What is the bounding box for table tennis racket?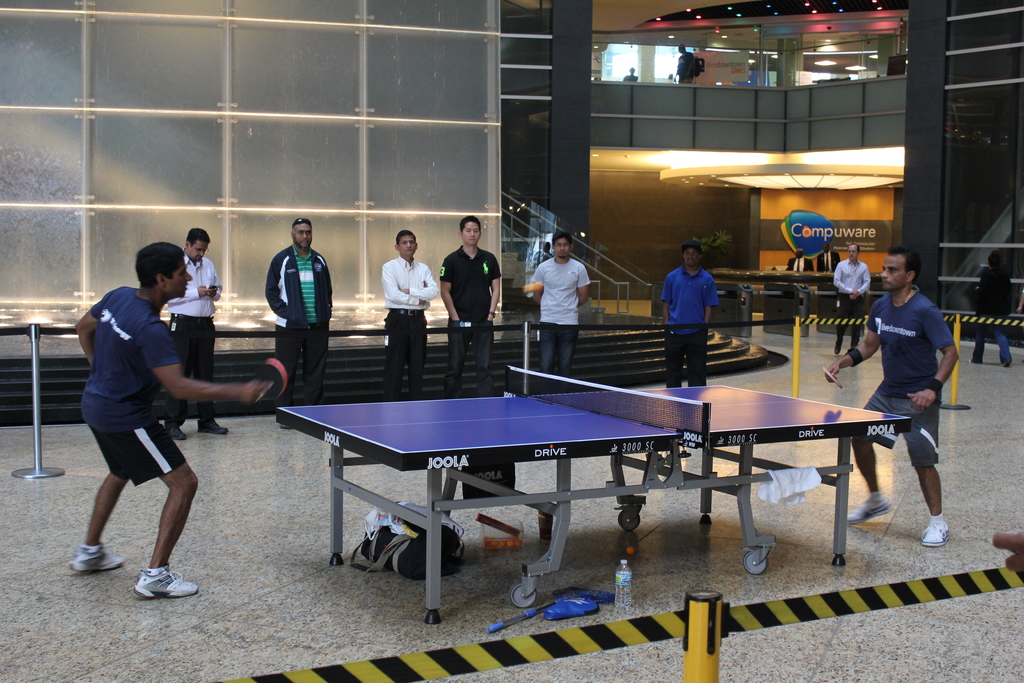
left=820, top=368, right=844, bottom=390.
